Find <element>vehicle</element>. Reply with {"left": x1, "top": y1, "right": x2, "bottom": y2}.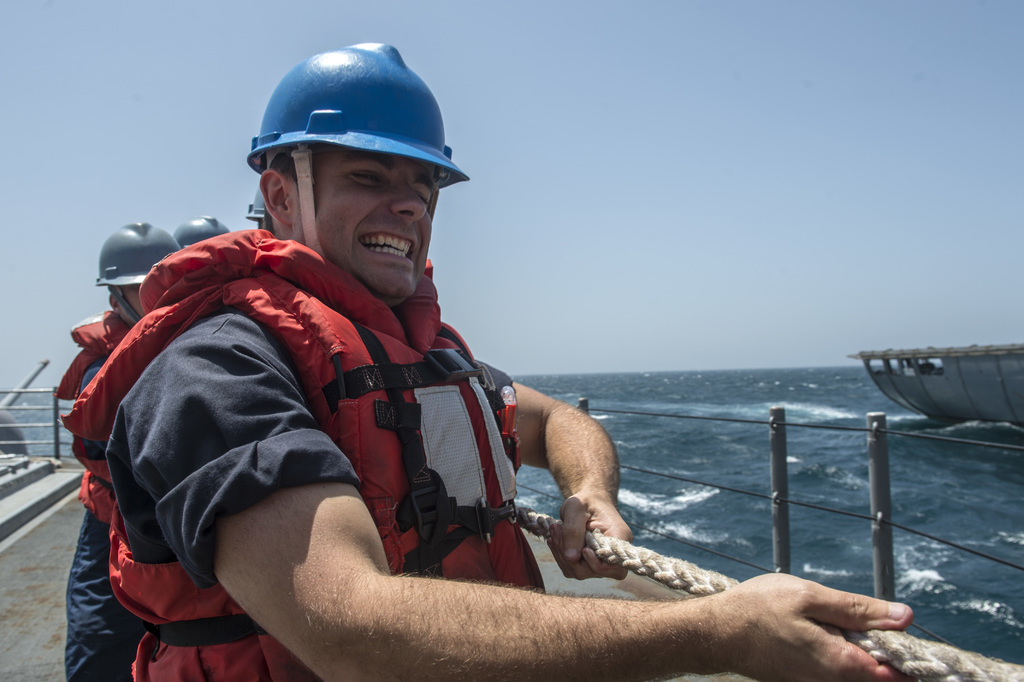
{"left": 0, "top": 376, "right": 1023, "bottom": 681}.
